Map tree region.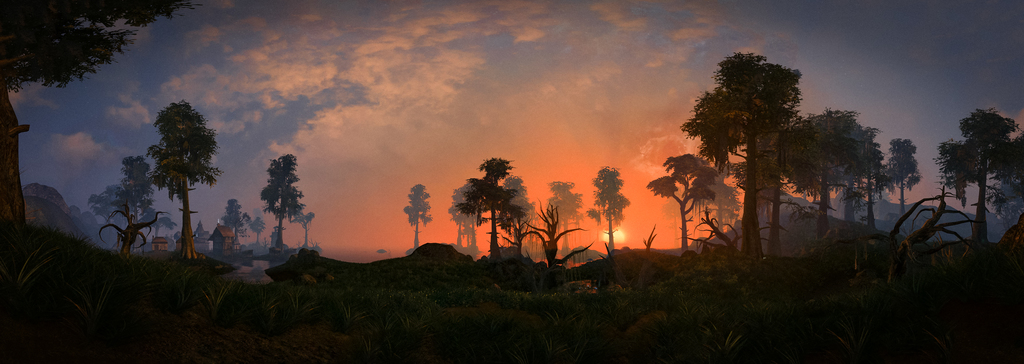
Mapped to (145, 99, 223, 260).
